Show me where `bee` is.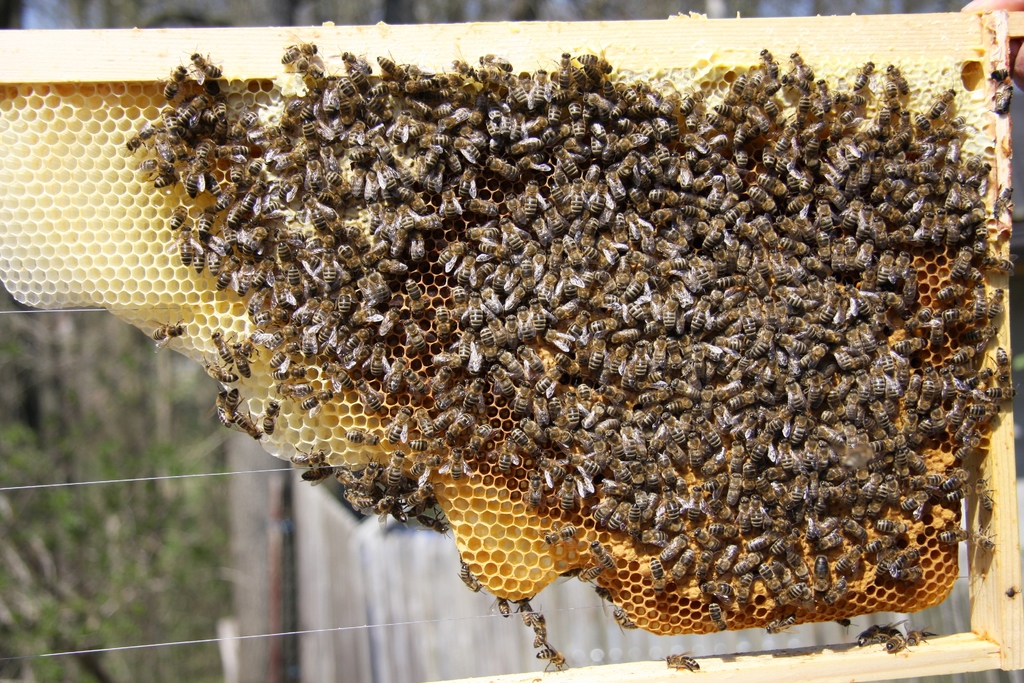
`bee` is at [698, 474, 729, 503].
